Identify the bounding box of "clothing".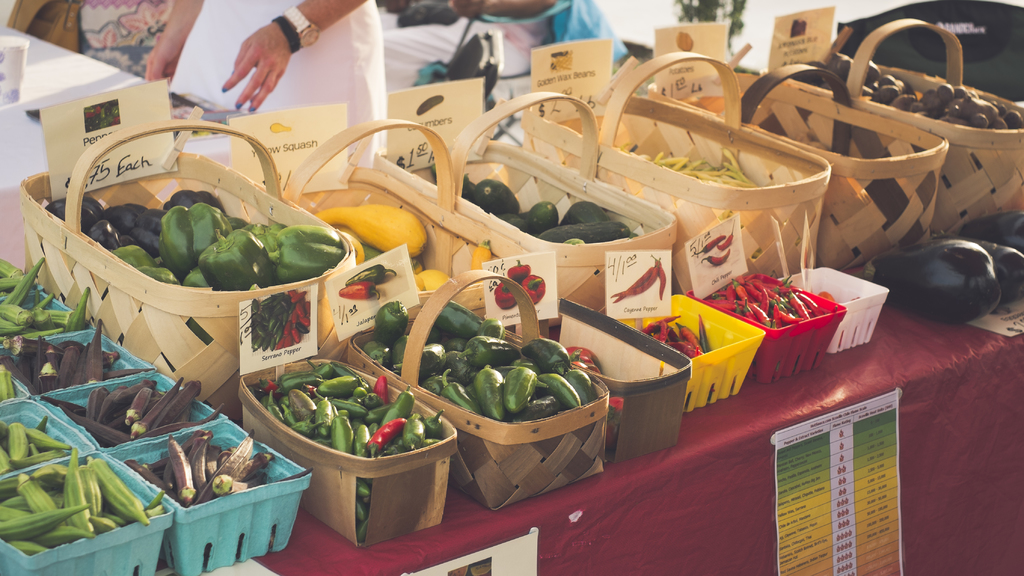
(x1=167, y1=0, x2=388, y2=154).
